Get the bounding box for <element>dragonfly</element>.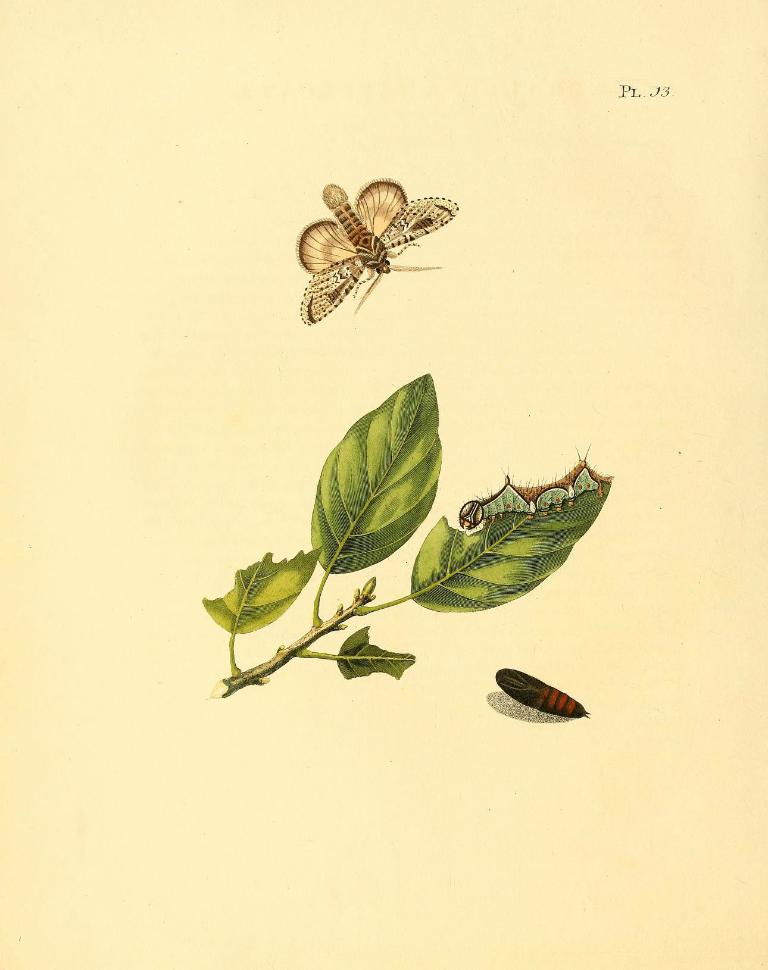
bbox(296, 176, 460, 330).
